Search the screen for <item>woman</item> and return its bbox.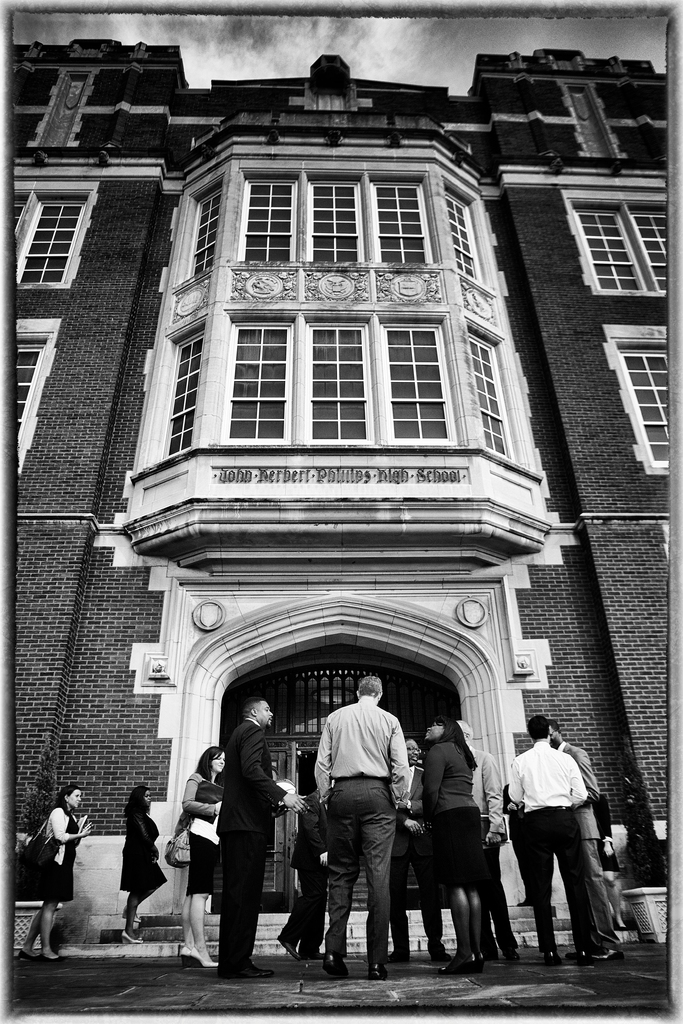
Found: region(22, 784, 92, 961).
